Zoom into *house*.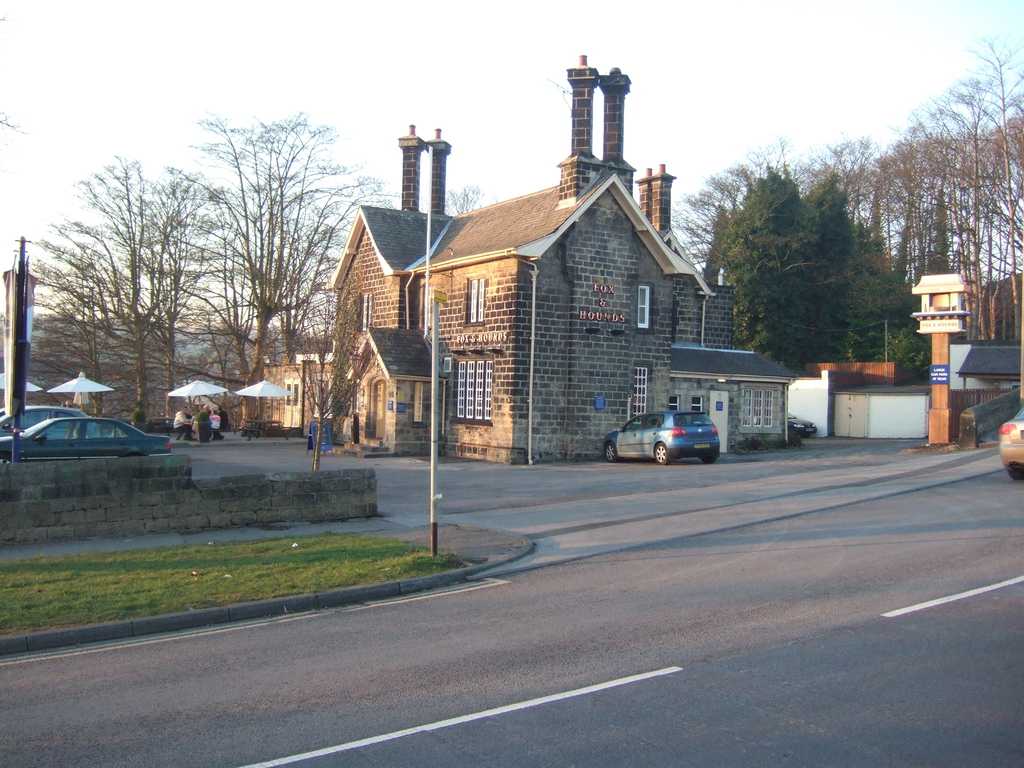
Zoom target: 254,343,340,429.
